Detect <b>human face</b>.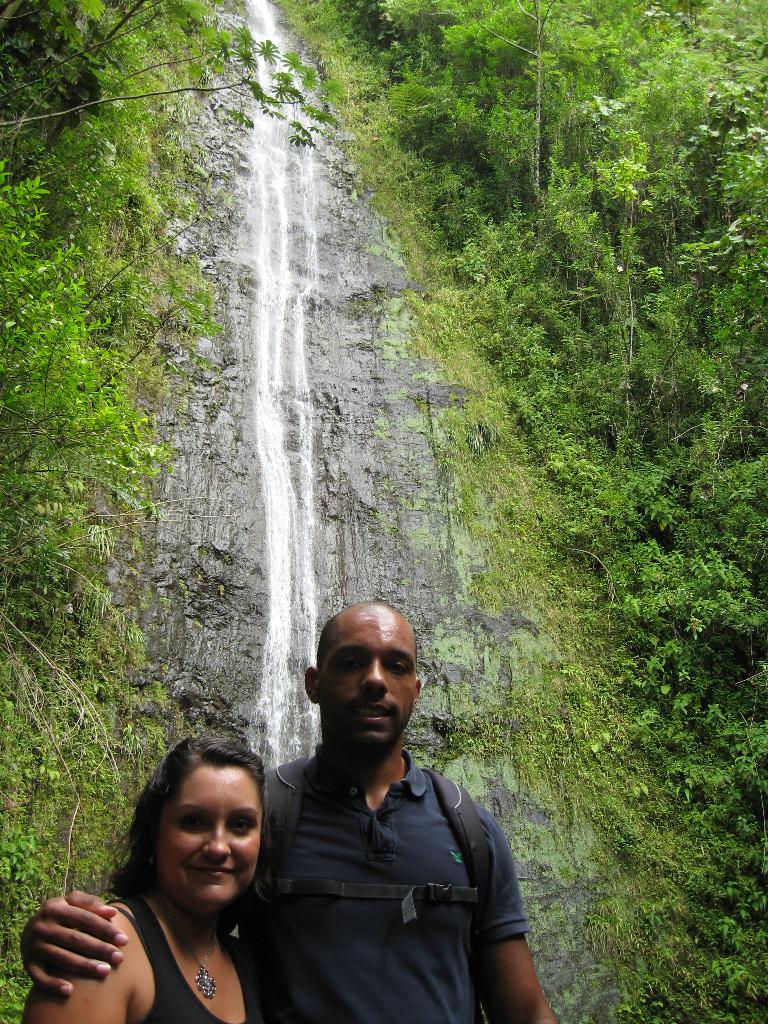
Detected at [x1=317, y1=609, x2=415, y2=769].
